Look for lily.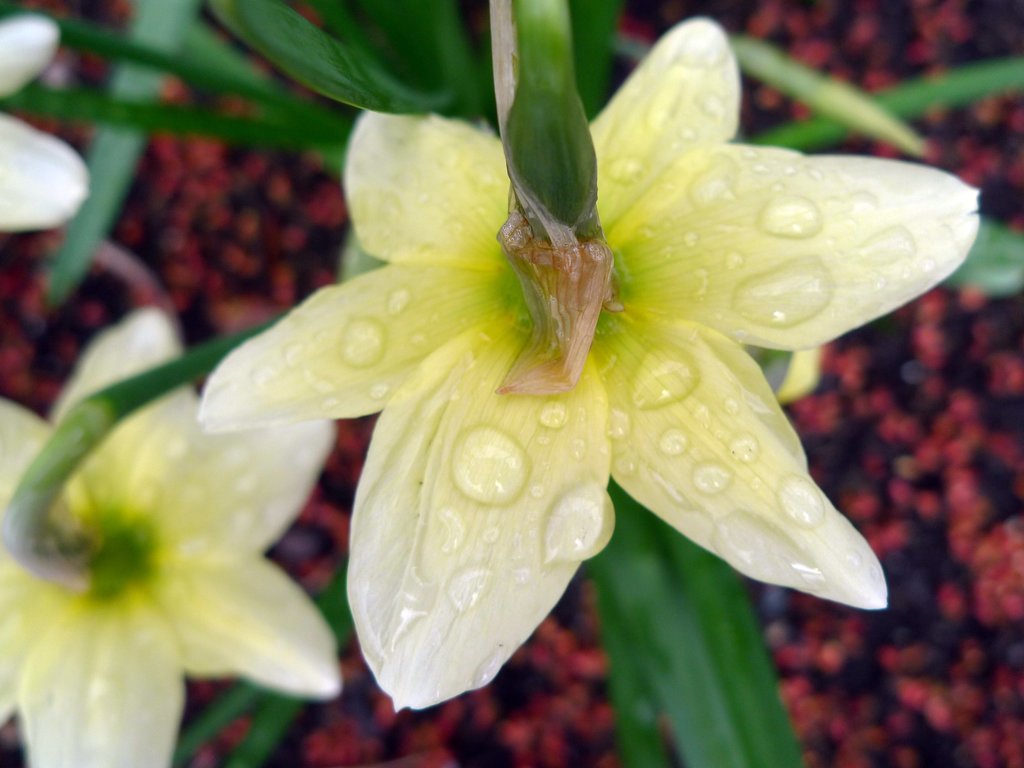
Found: [x1=195, y1=12, x2=984, y2=715].
